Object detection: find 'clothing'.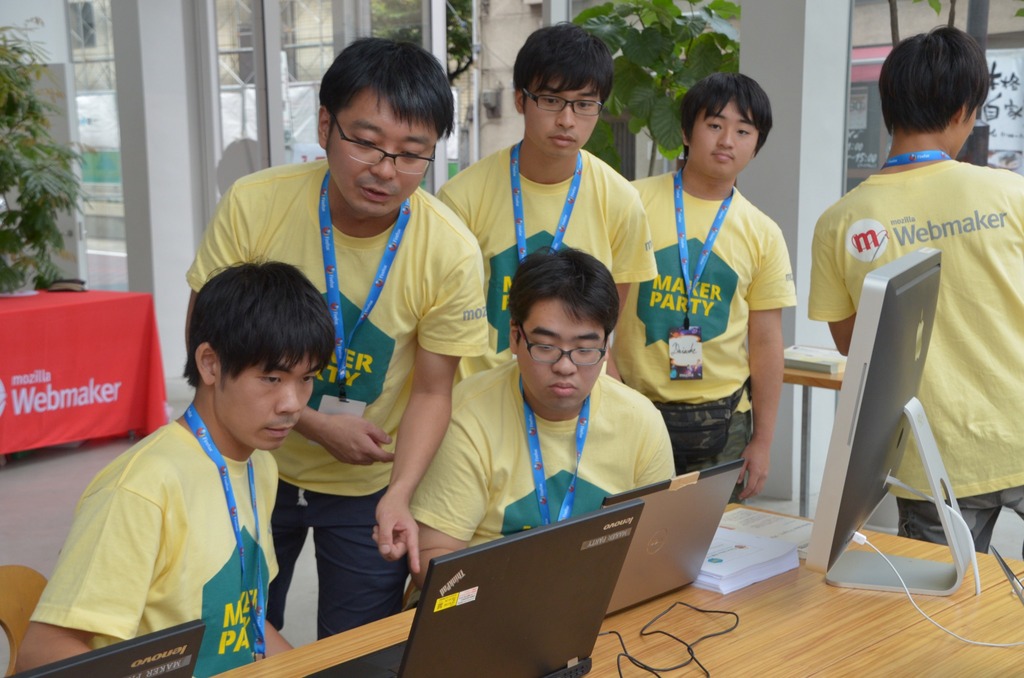
[895, 494, 1023, 551].
